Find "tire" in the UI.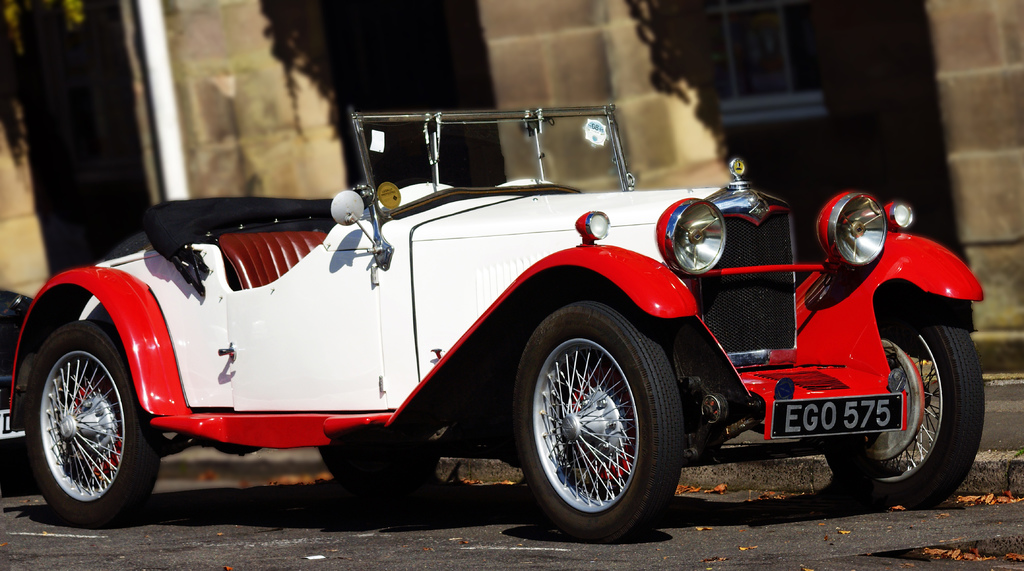
UI element at <box>820,280,991,515</box>.
